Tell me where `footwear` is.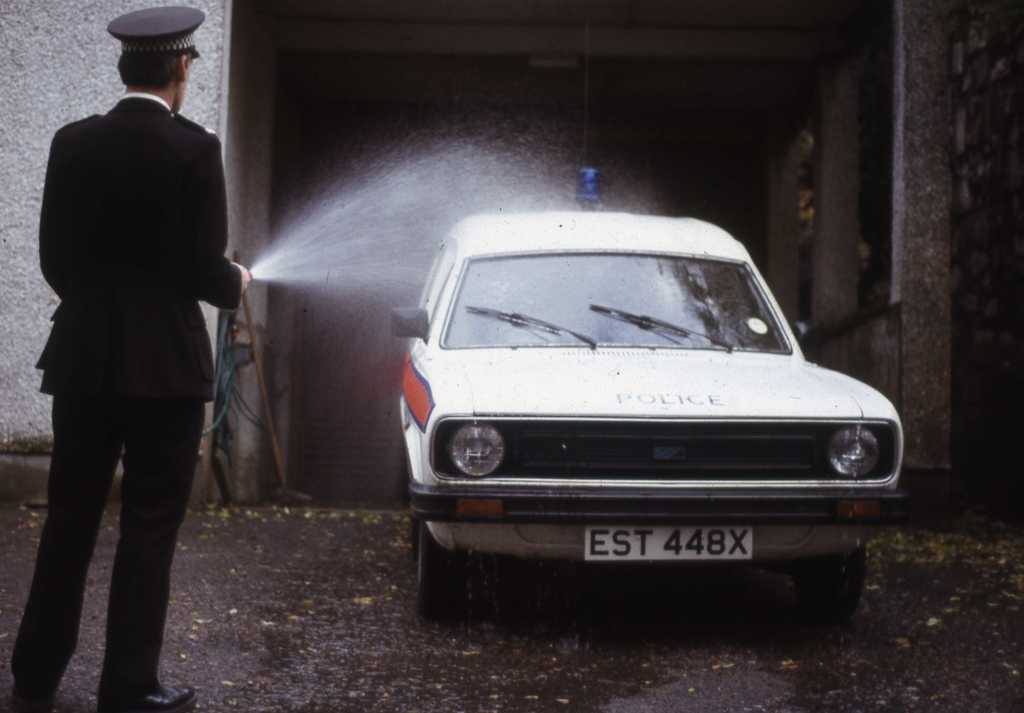
`footwear` is at (x1=133, y1=683, x2=196, y2=712).
